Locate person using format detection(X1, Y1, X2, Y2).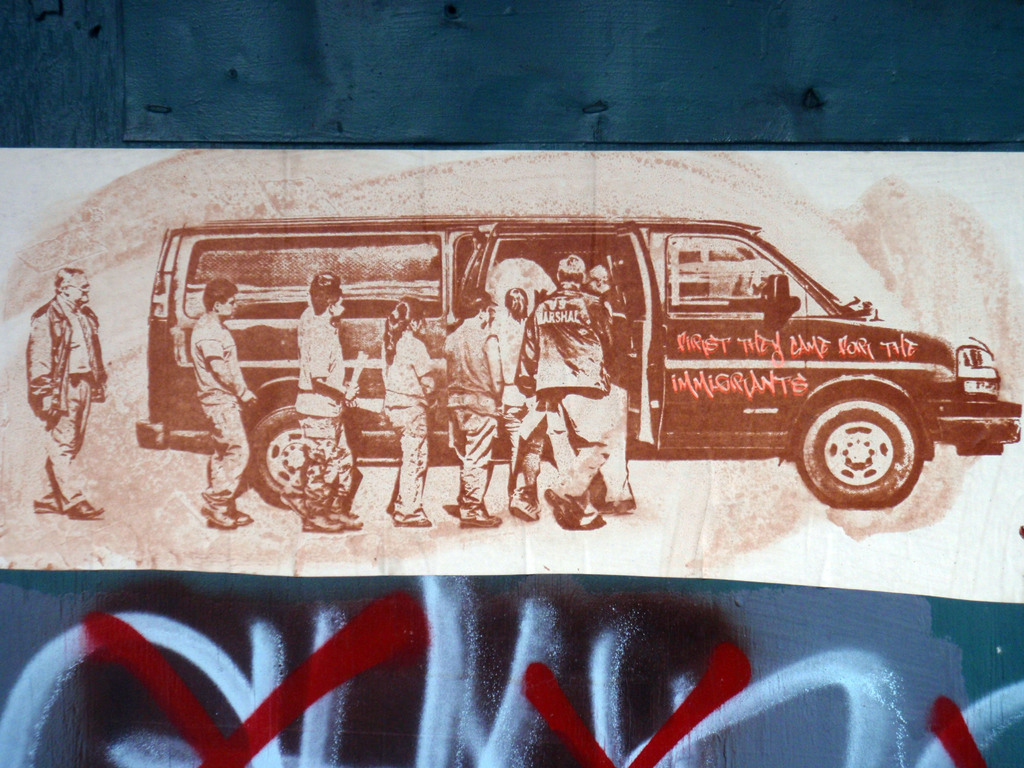
detection(20, 230, 98, 509).
